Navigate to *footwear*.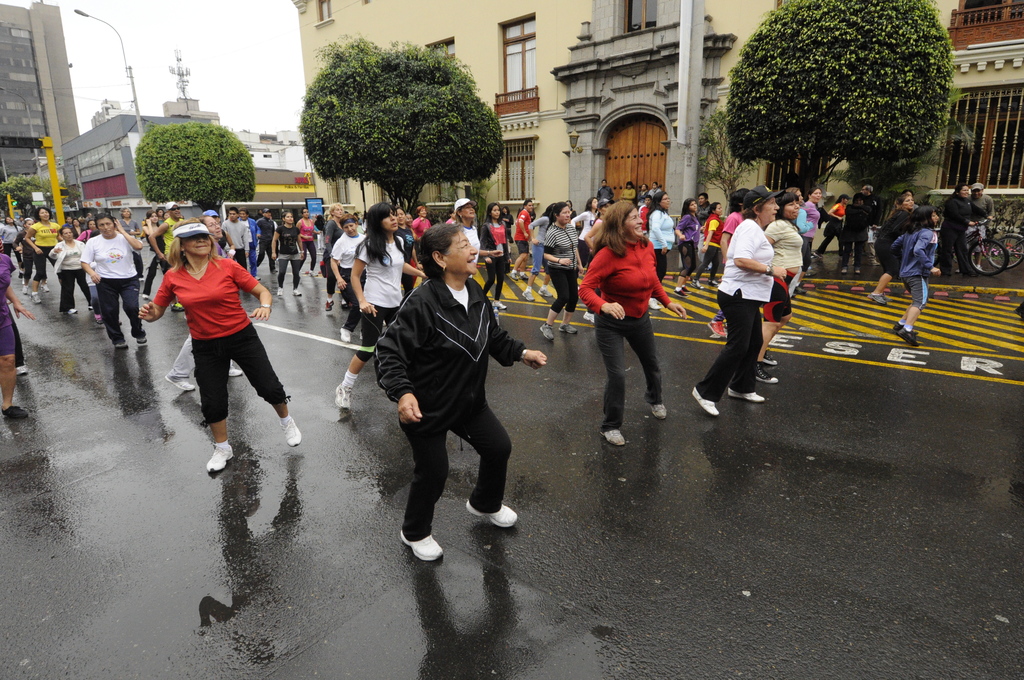
Navigation target: <bbox>279, 416, 304, 449</bbox>.
